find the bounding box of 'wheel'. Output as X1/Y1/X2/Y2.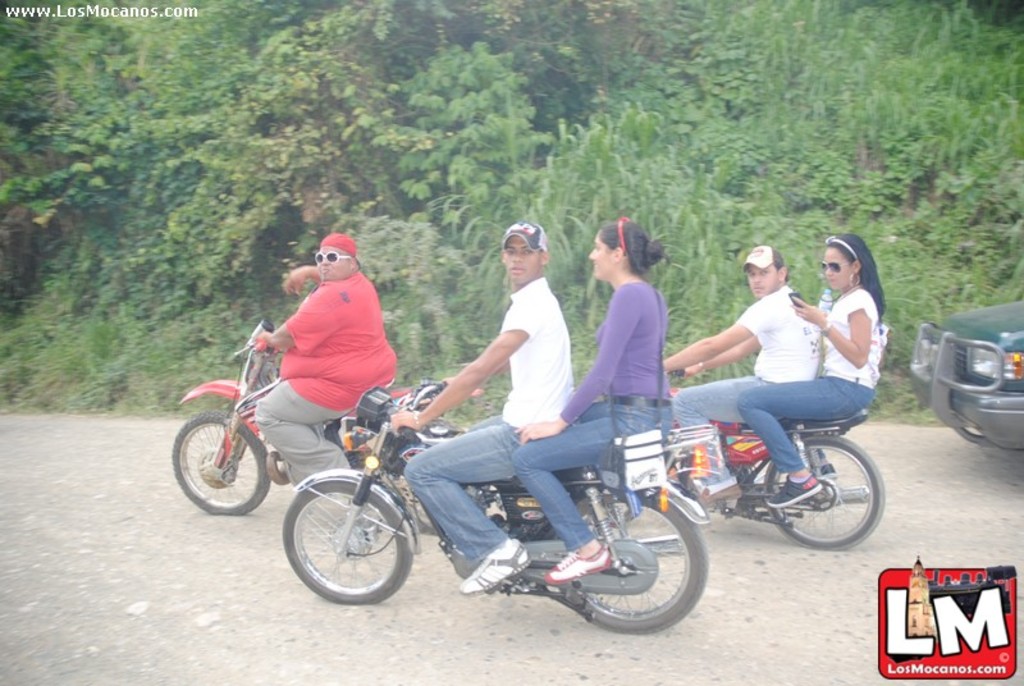
172/411/270/514.
